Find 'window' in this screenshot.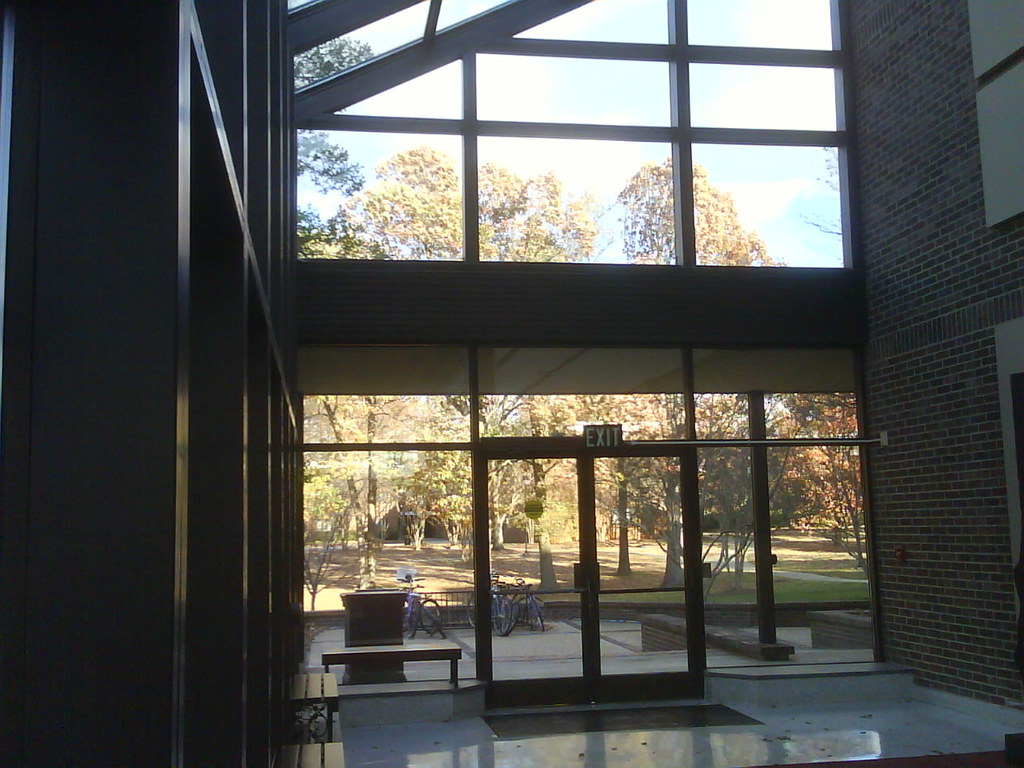
The bounding box for 'window' is x1=696, y1=446, x2=878, y2=670.
